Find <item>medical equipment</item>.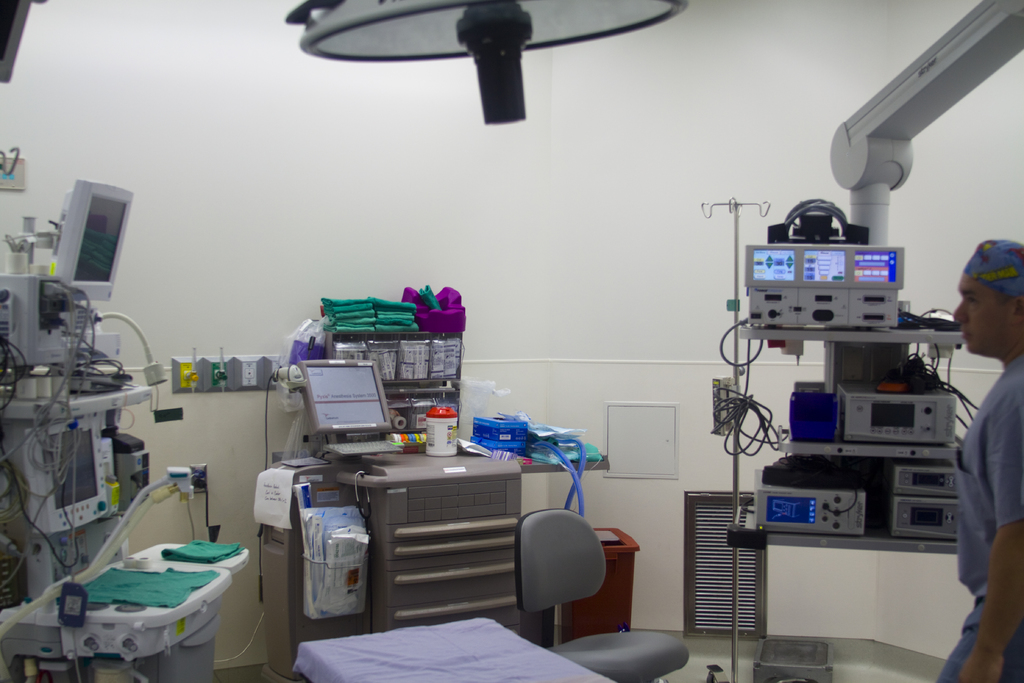
[698,197,774,682].
